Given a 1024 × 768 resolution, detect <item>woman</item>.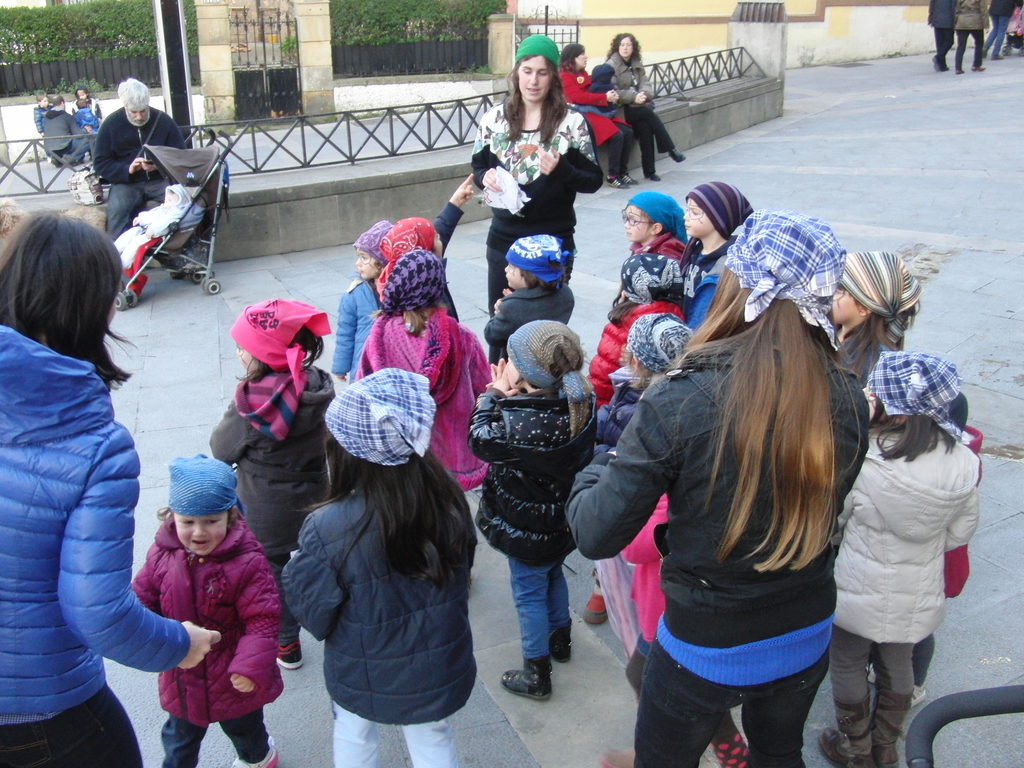
x1=0, y1=209, x2=222, y2=767.
